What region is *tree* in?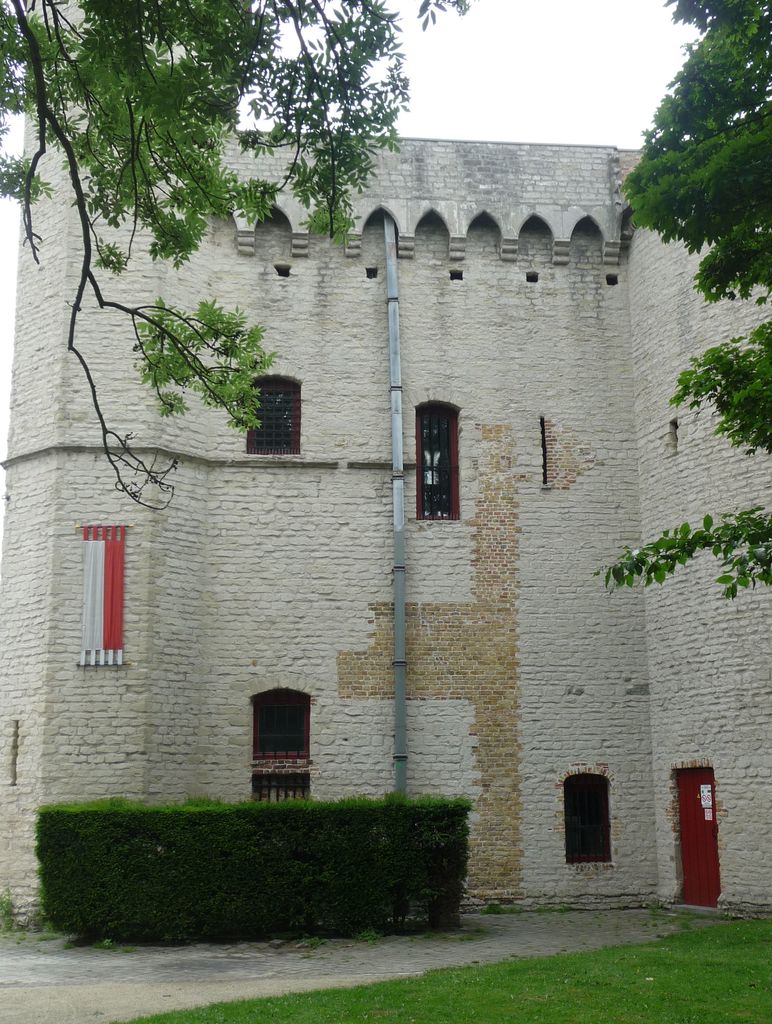
l=0, t=0, r=470, b=521.
